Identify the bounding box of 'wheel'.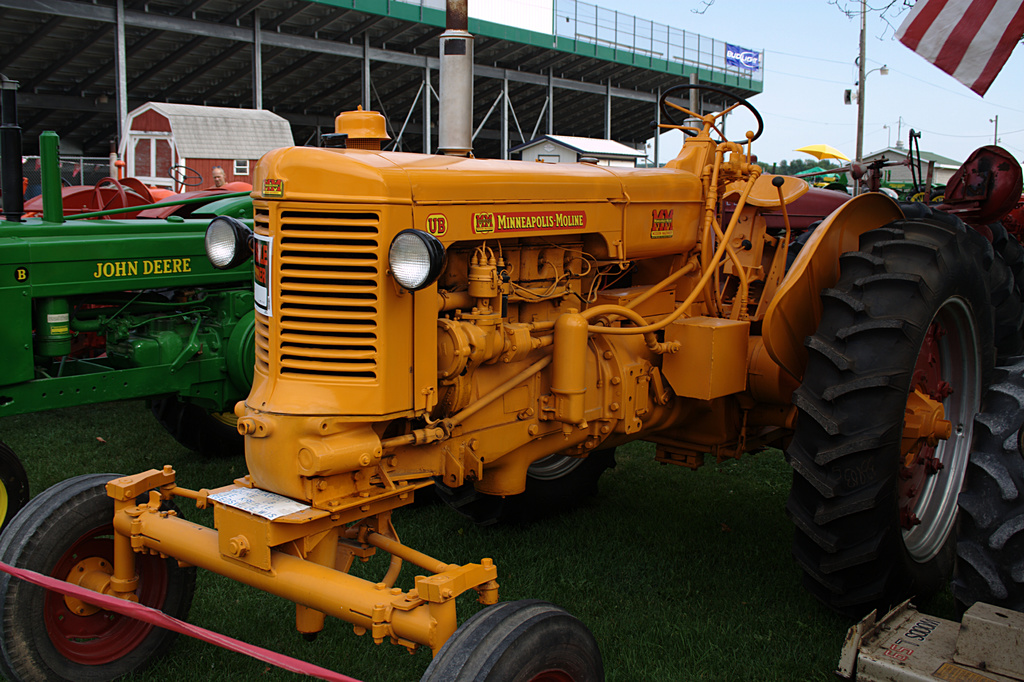
box(145, 397, 243, 456).
